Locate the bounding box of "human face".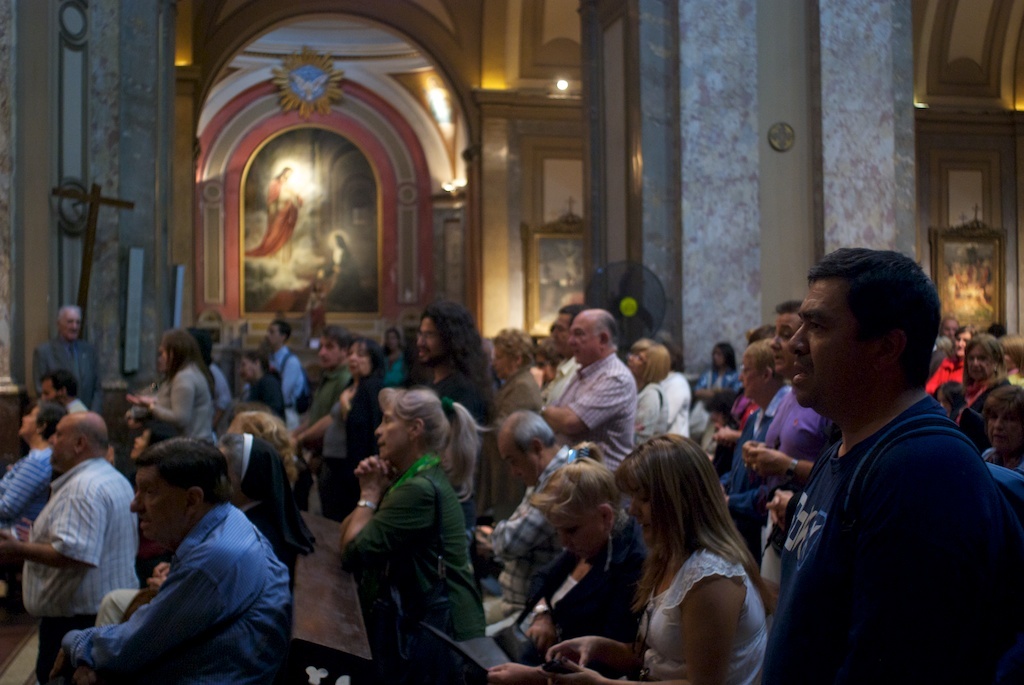
Bounding box: BBox(61, 310, 82, 335).
